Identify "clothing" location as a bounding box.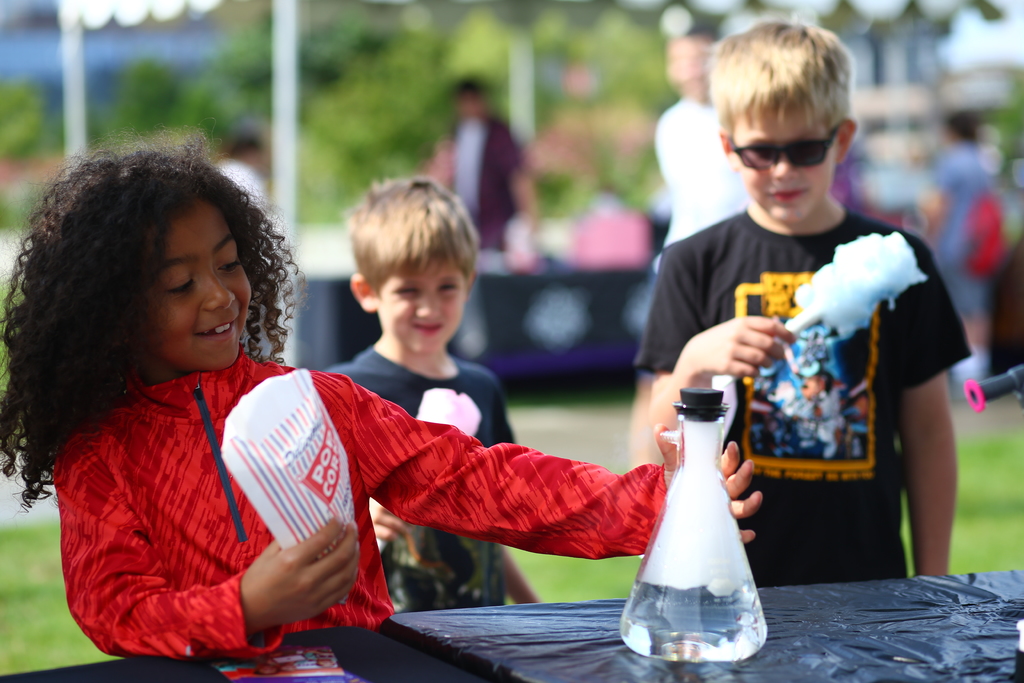
region(49, 339, 668, 662).
